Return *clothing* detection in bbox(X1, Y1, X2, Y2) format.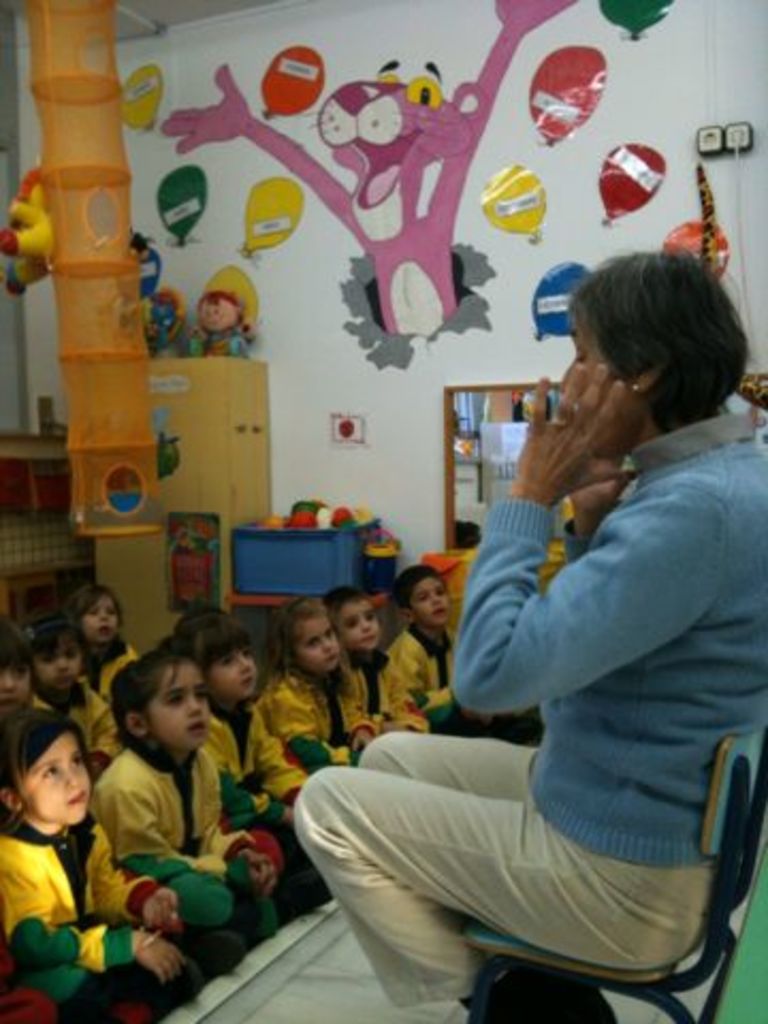
bbox(0, 815, 169, 1013).
